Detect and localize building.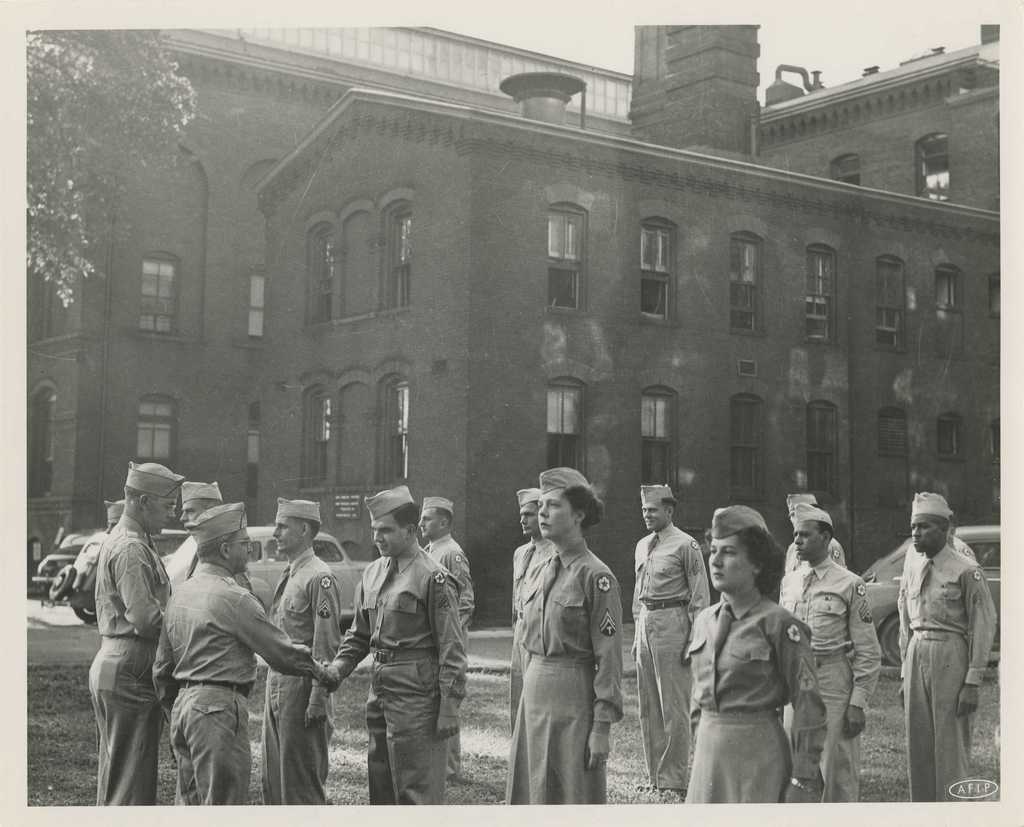
Localized at select_region(254, 24, 1003, 627).
